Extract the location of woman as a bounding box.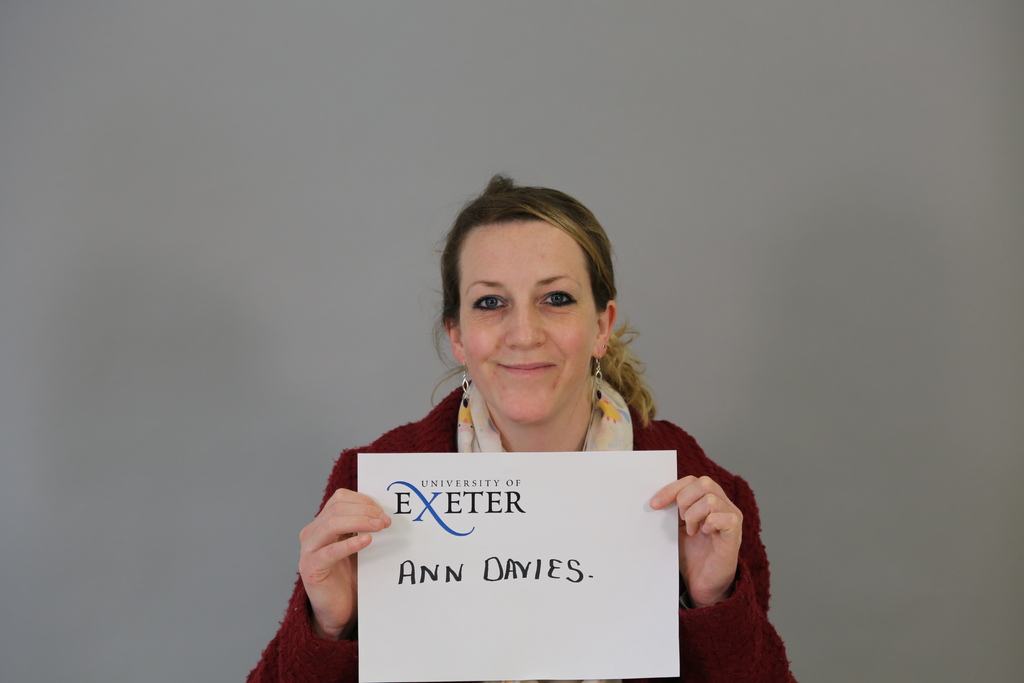
box(284, 173, 760, 670).
